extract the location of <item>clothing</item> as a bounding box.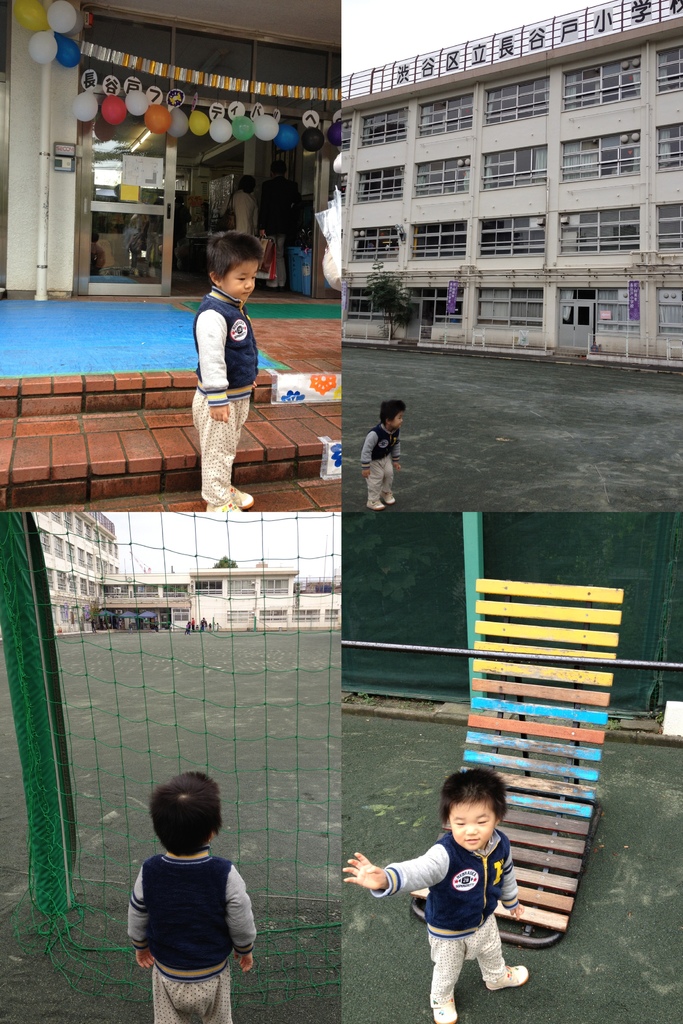
region(360, 428, 402, 501).
